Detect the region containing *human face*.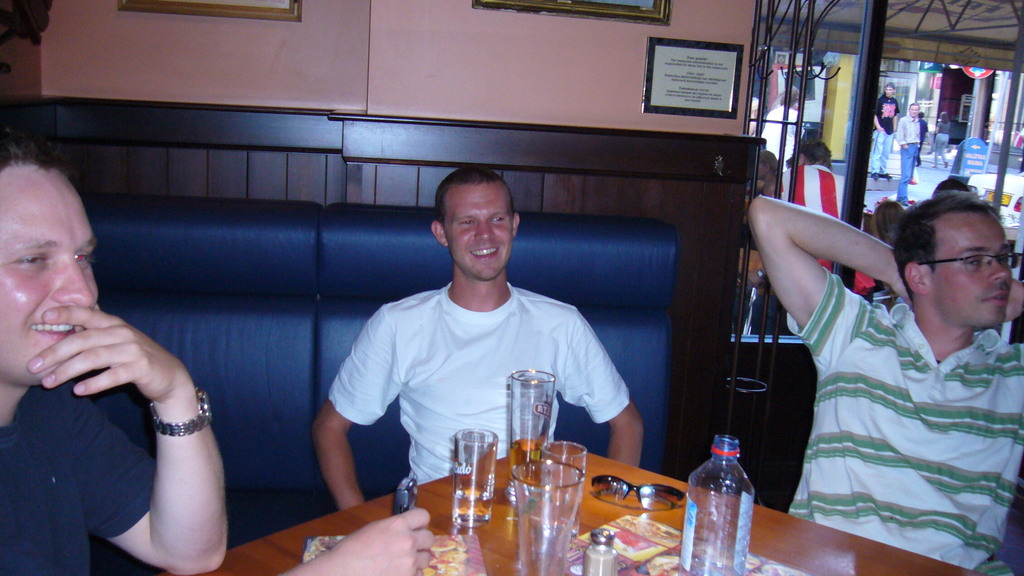
<box>923,211,1012,329</box>.
